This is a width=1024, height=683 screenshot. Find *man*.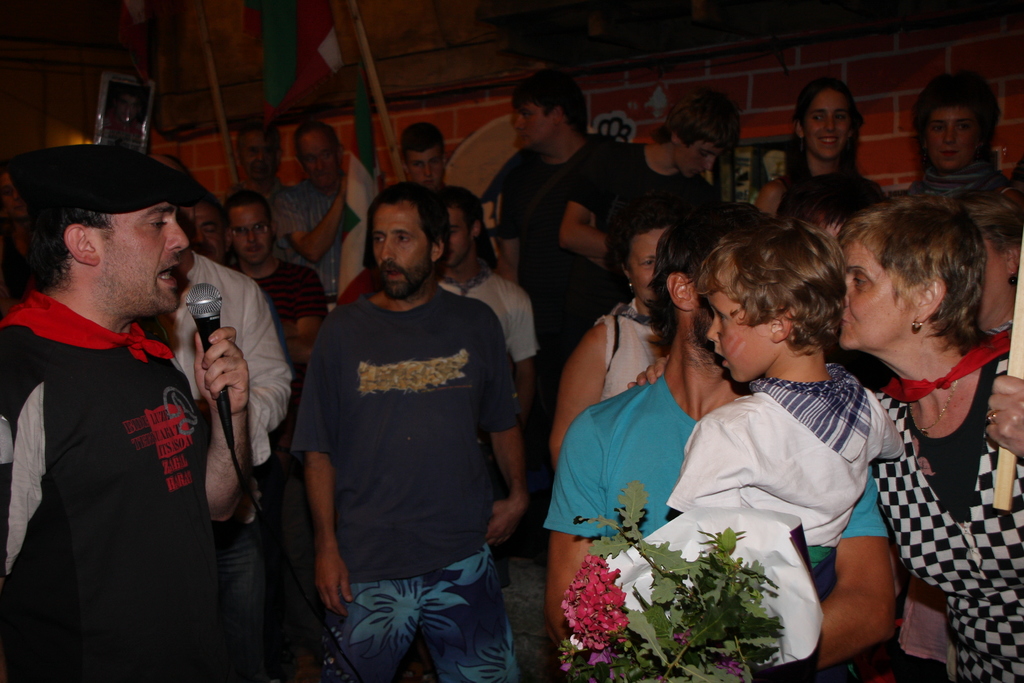
Bounding box: locate(535, 197, 892, 682).
